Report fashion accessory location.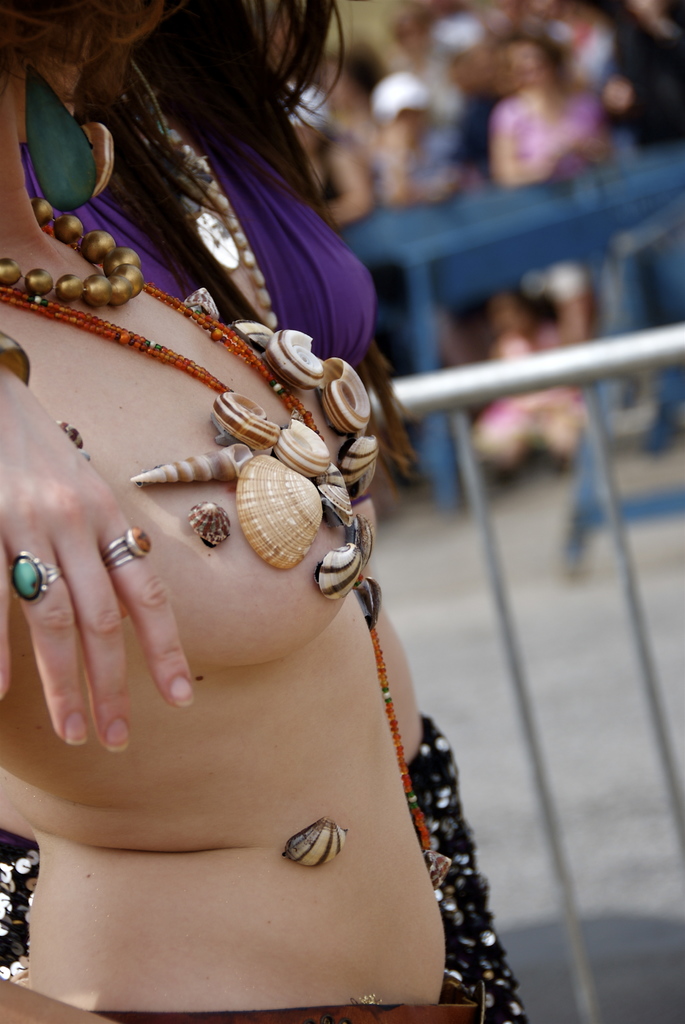
Report: rect(356, 575, 454, 897).
